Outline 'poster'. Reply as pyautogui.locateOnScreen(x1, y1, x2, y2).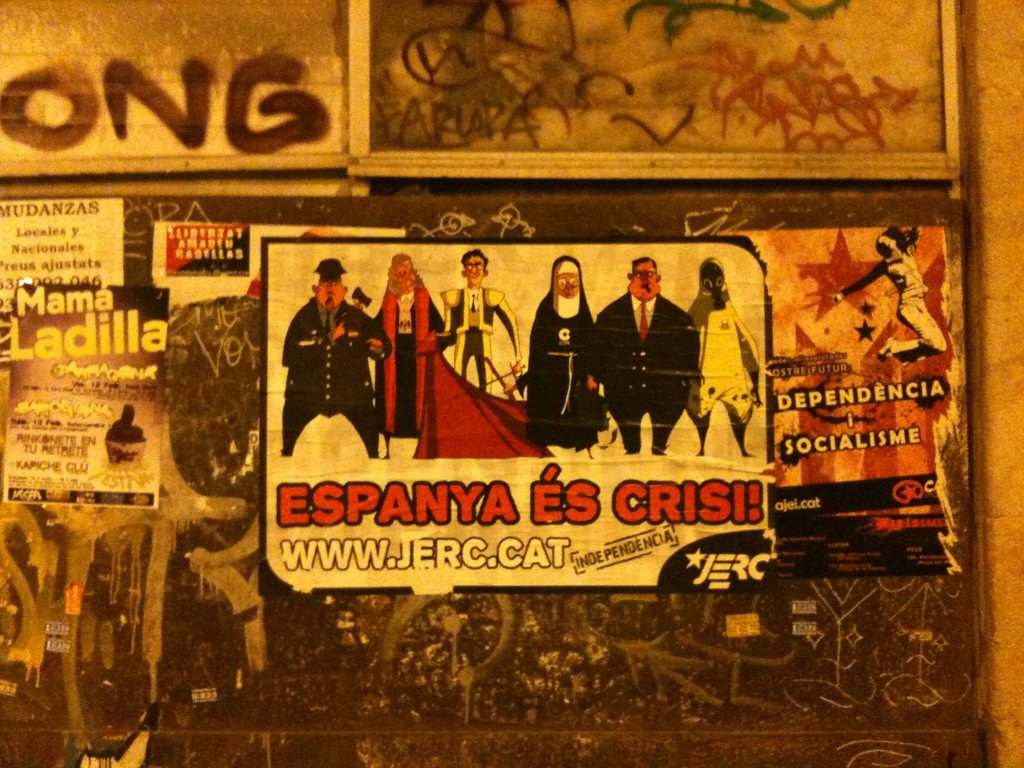
pyautogui.locateOnScreen(714, 227, 961, 584).
